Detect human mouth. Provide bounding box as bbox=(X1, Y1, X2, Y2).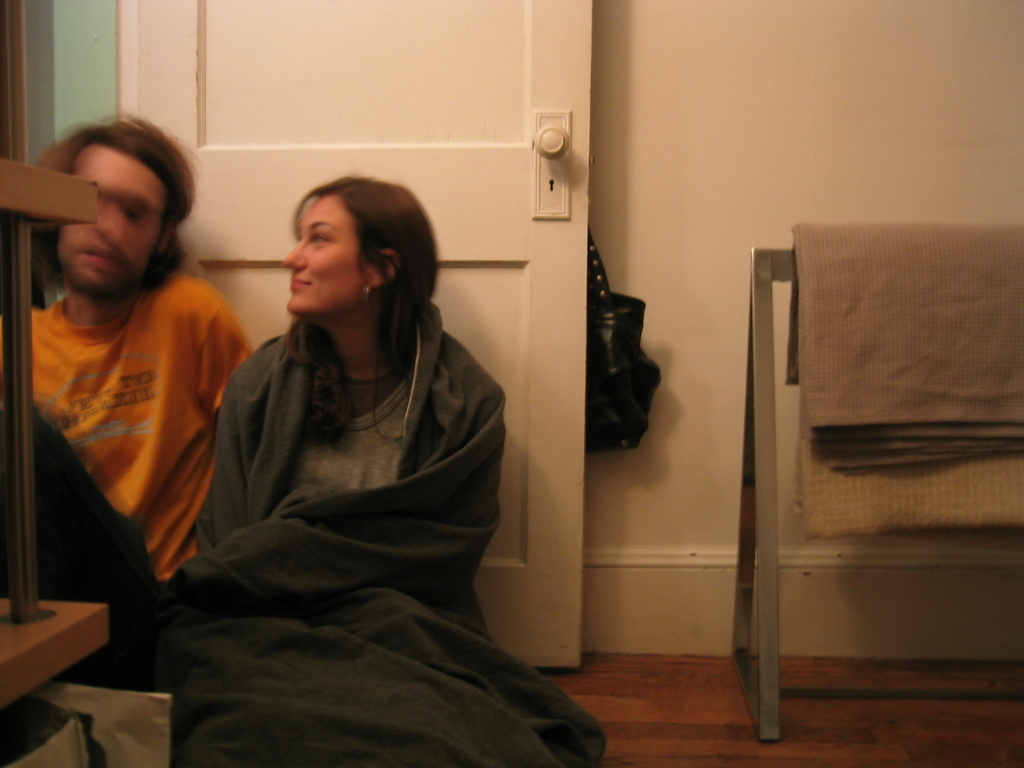
bbox=(289, 273, 313, 288).
